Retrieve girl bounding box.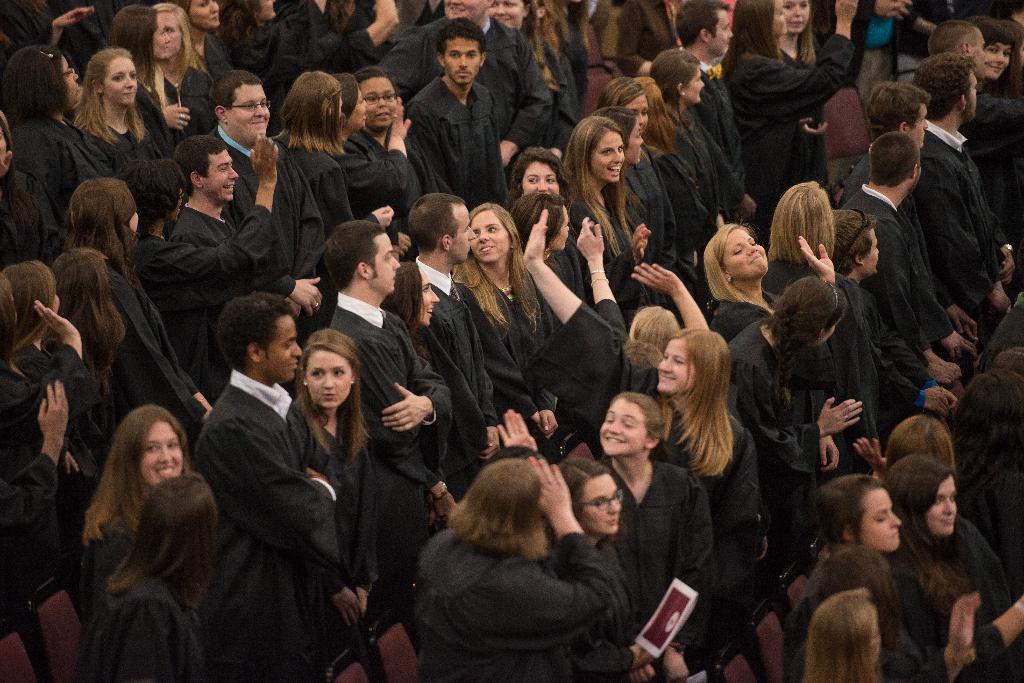
Bounding box: <region>88, 0, 190, 150</region>.
